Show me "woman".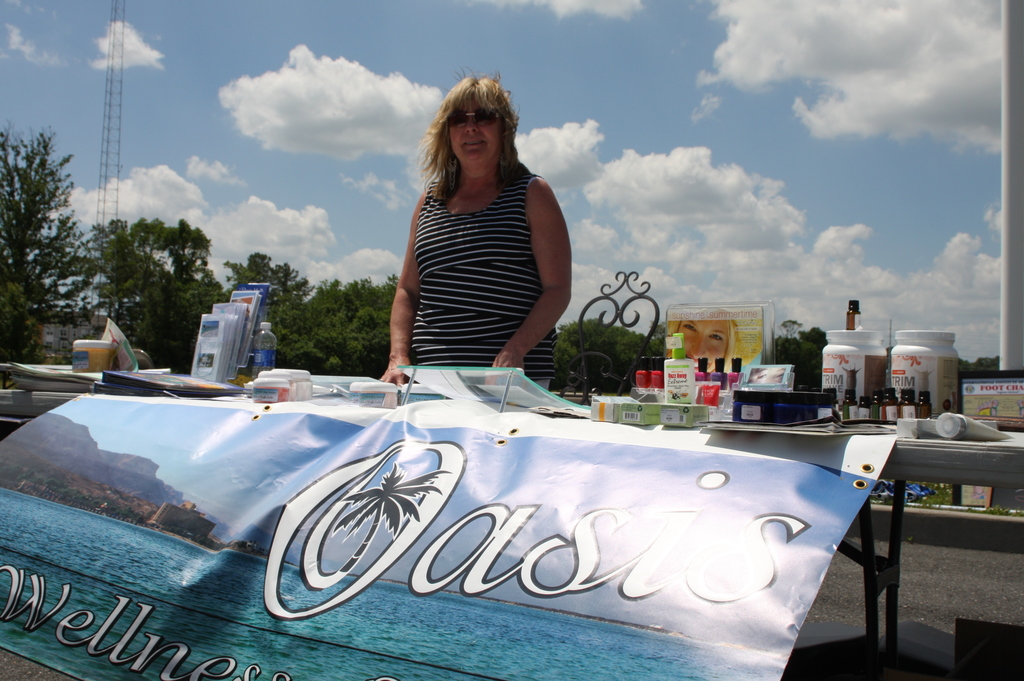
"woman" is here: [666,317,735,377].
